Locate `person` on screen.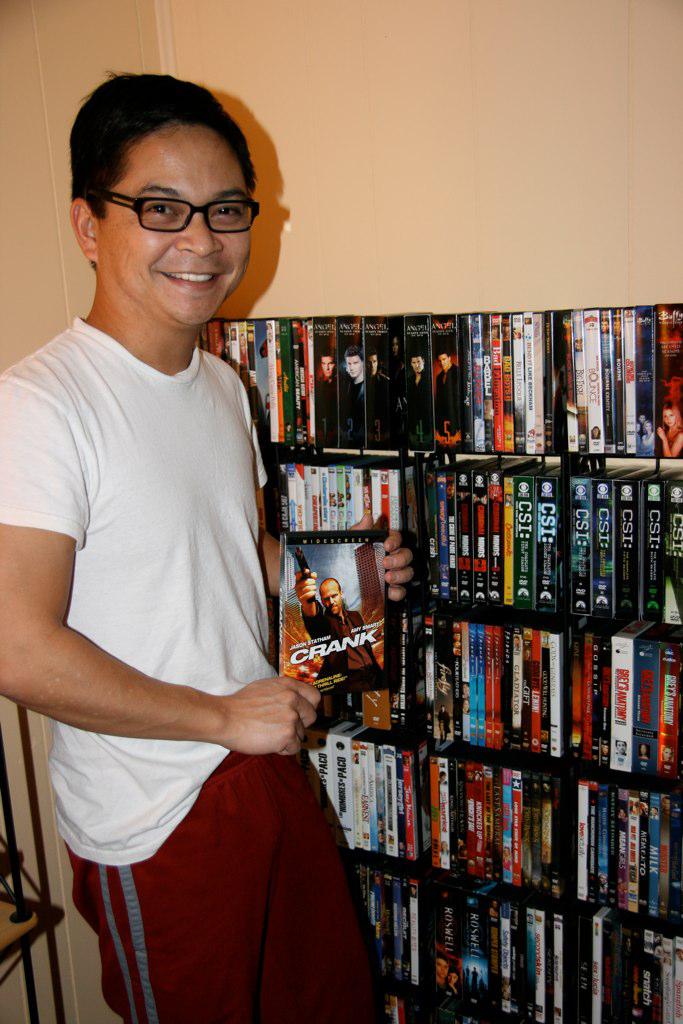
On screen at rect(652, 393, 682, 459).
